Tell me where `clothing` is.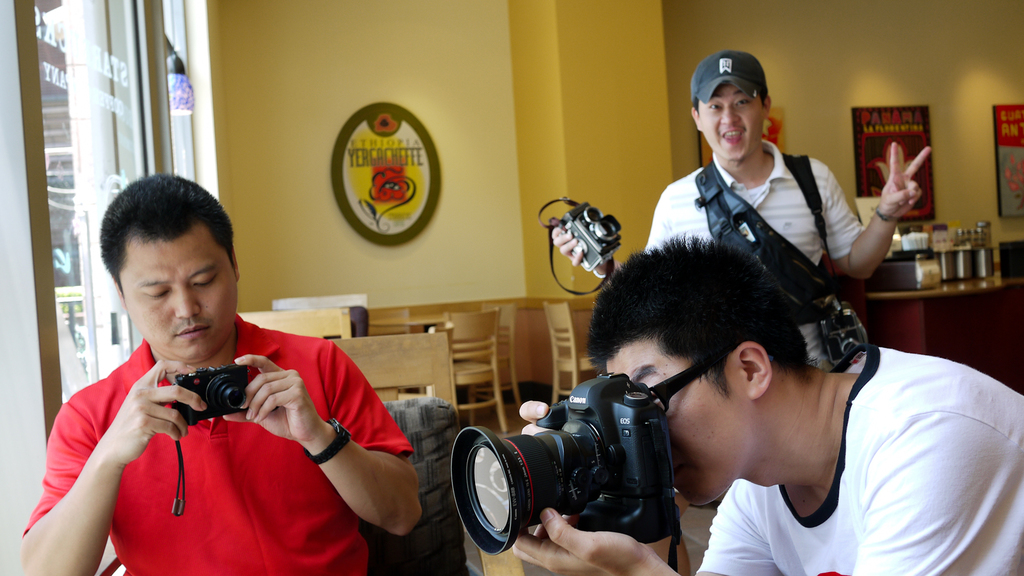
`clothing` is at box=[636, 137, 863, 274].
